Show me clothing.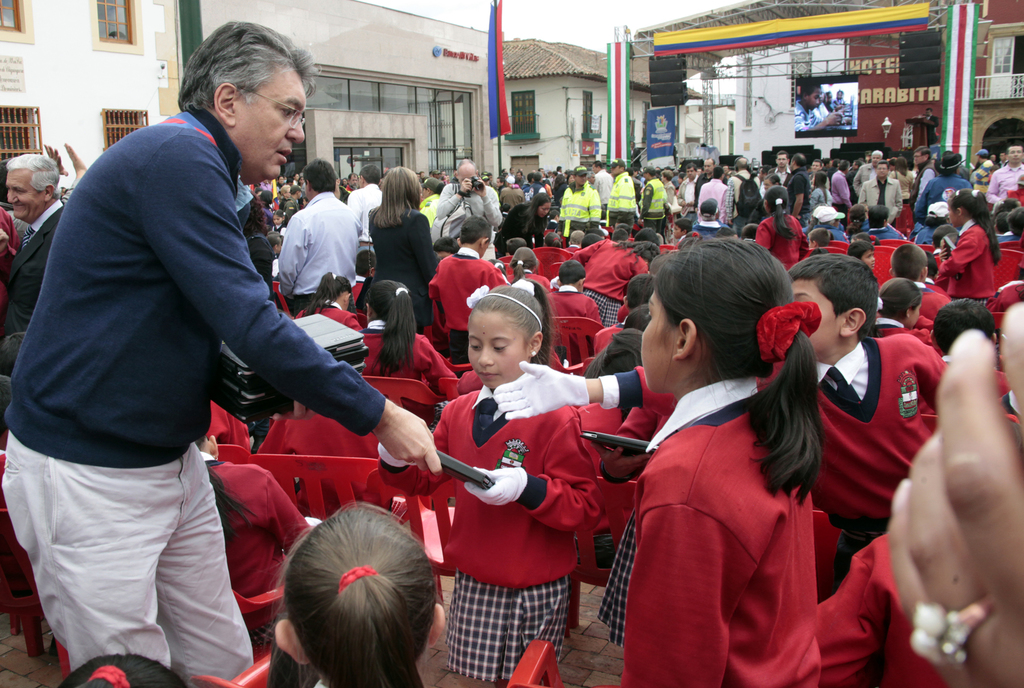
clothing is here: 847,168,861,205.
